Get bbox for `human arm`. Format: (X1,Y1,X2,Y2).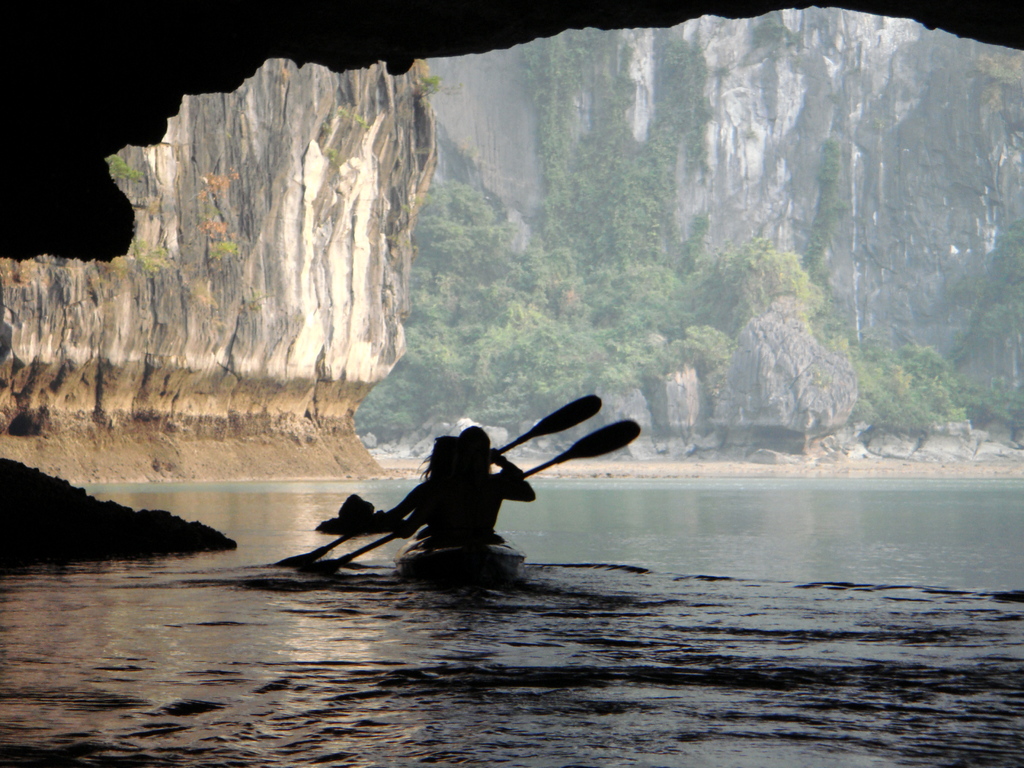
(384,508,428,539).
